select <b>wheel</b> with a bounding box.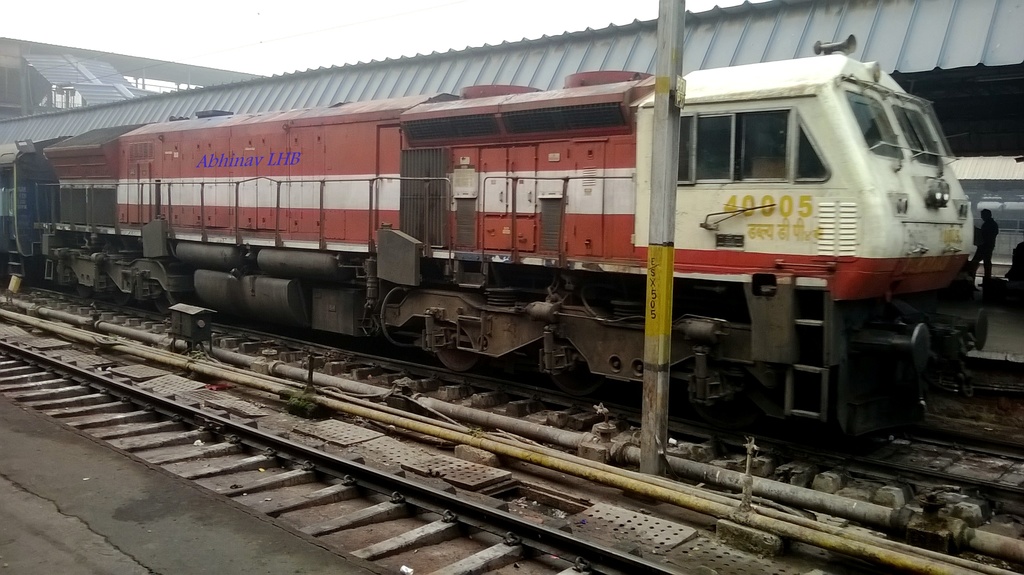
box=[554, 368, 607, 397].
